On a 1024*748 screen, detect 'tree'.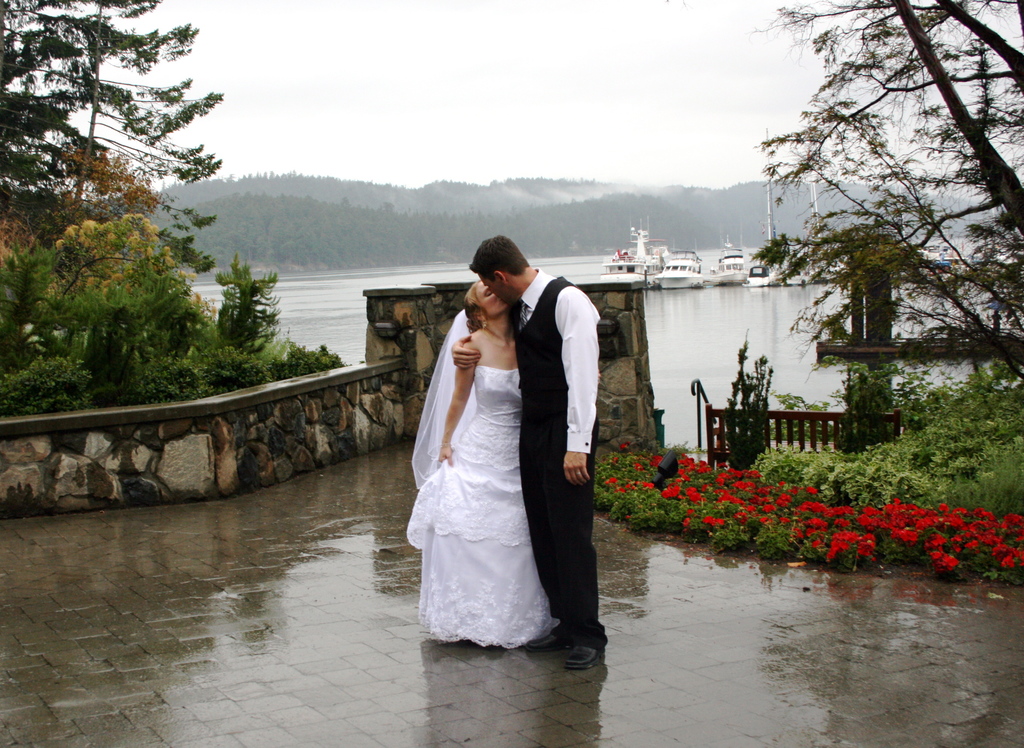
<bbox>749, 0, 1023, 400</bbox>.
